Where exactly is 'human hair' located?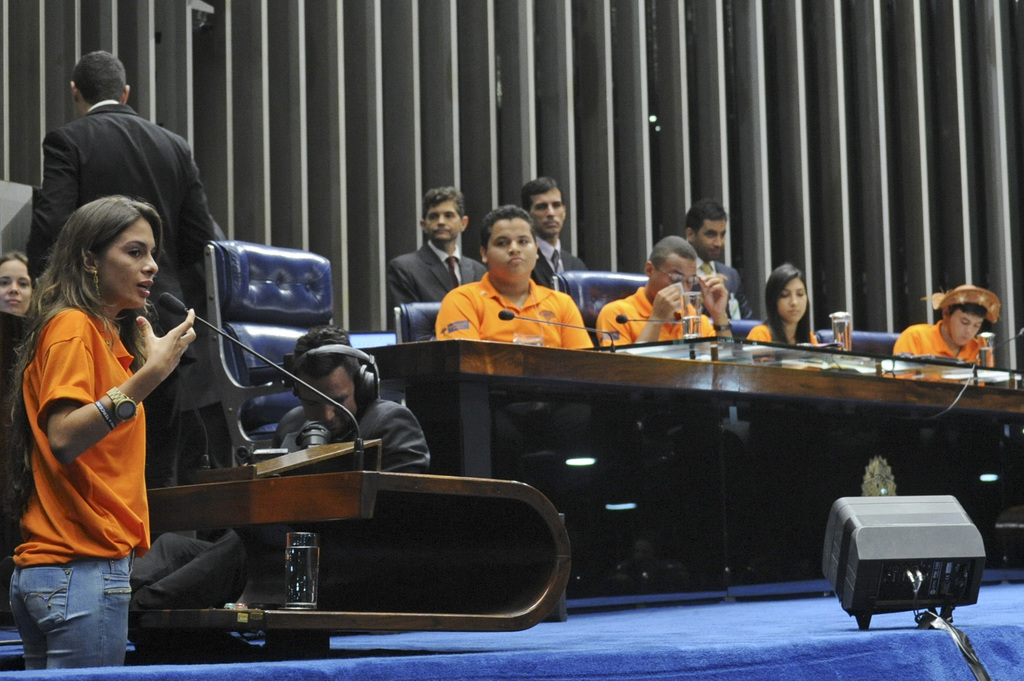
Its bounding box is [x1=420, y1=184, x2=463, y2=226].
